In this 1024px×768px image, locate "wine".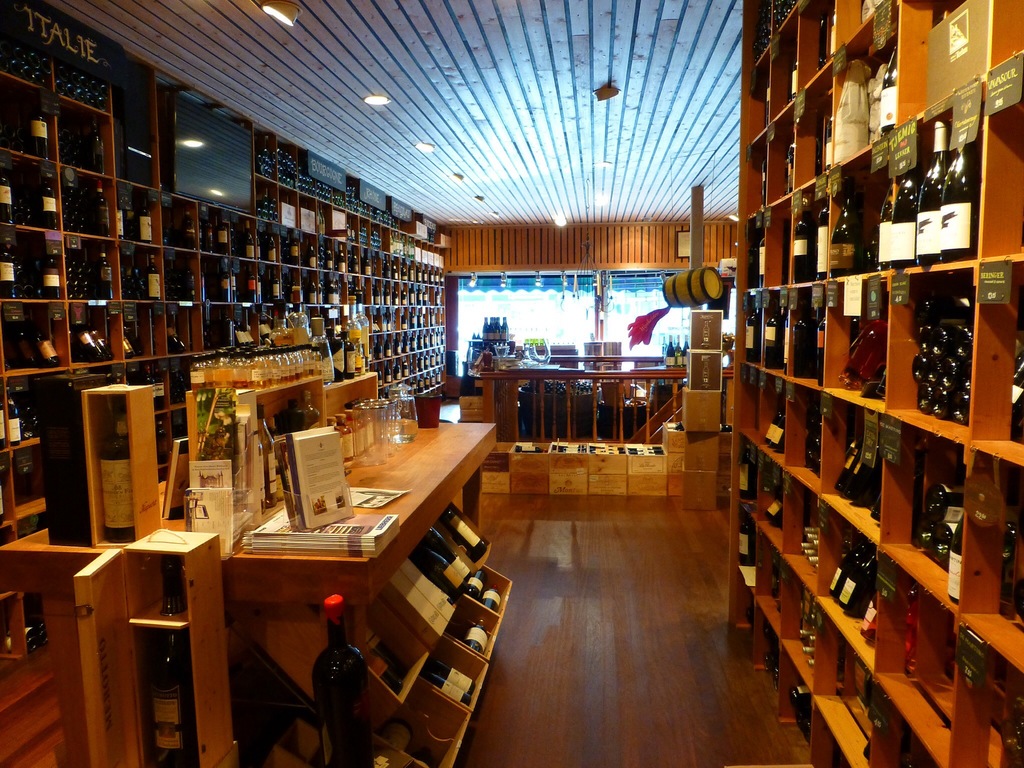
Bounding box: x1=463, y1=570, x2=488, y2=602.
